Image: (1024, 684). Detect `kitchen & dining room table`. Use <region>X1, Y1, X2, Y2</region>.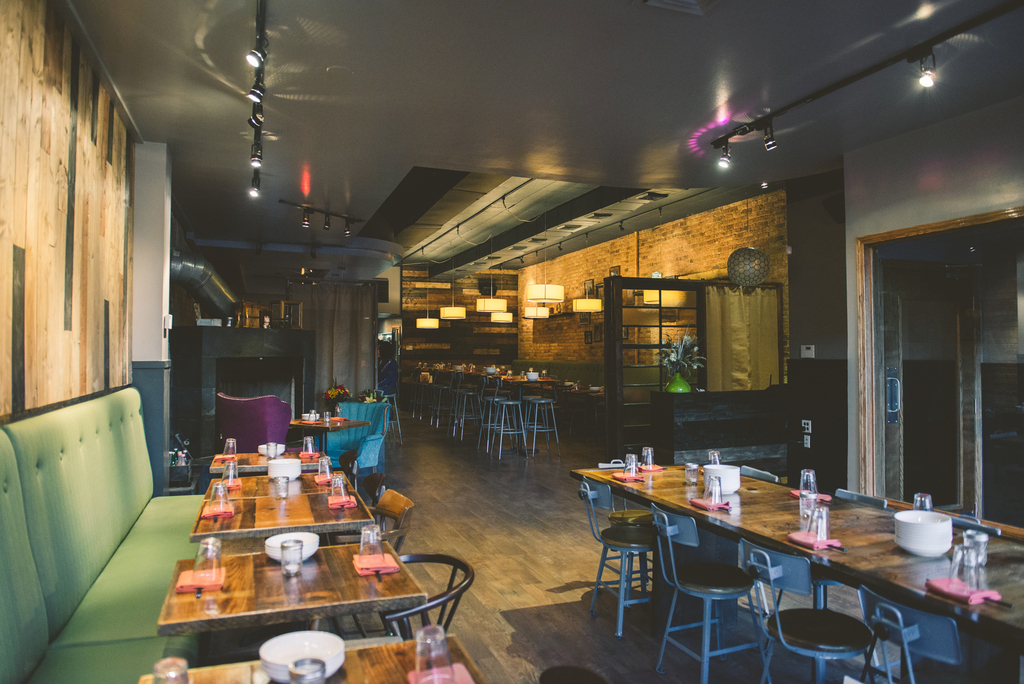
<region>210, 441, 333, 469</region>.
